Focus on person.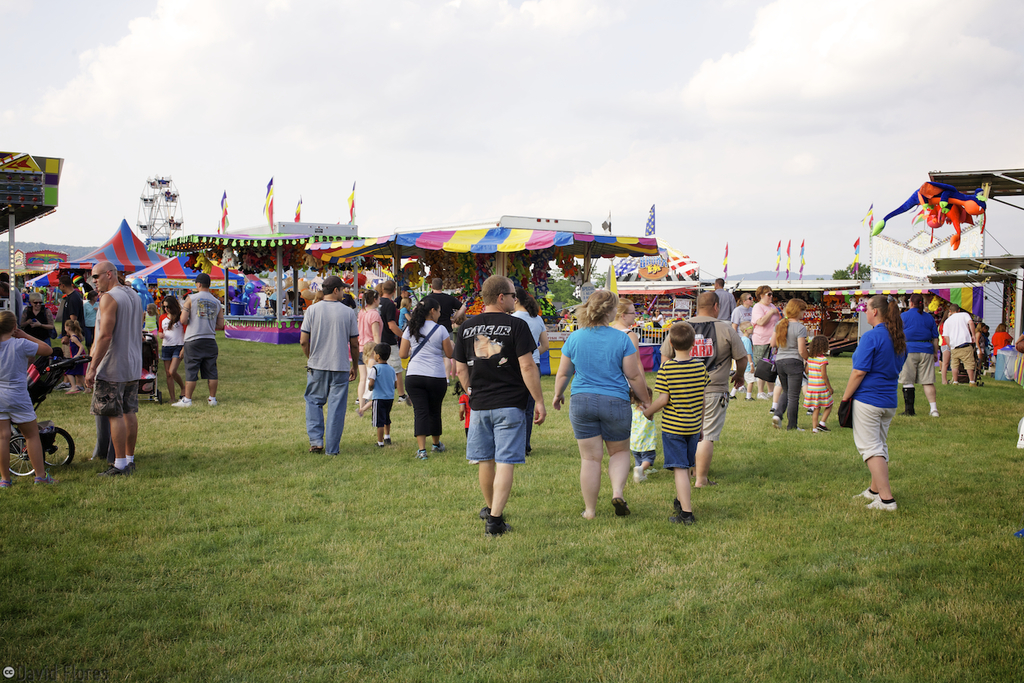
Focused at left=299, top=267, right=363, bottom=462.
